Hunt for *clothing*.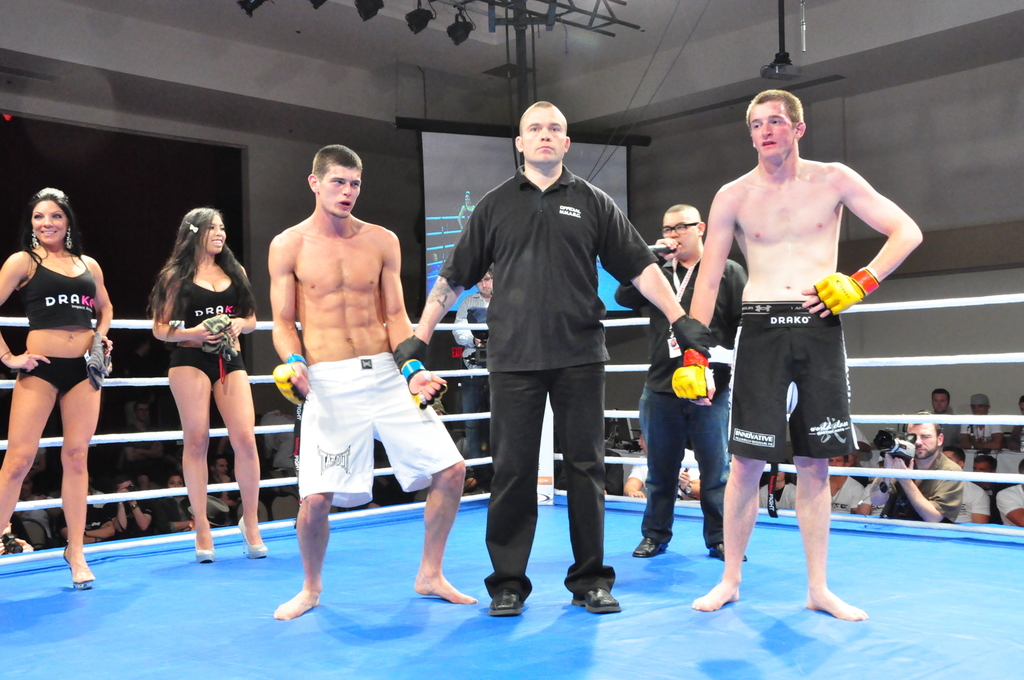
Hunted down at [453, 111, 653, 589].
